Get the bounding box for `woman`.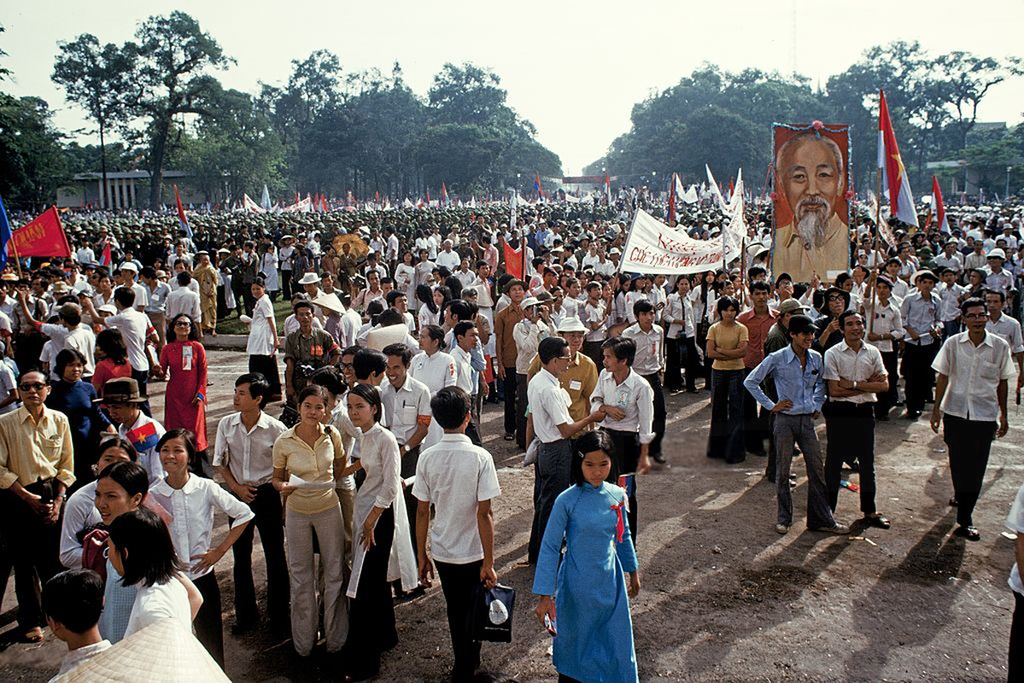
detection(49, 343, 114, 478).
